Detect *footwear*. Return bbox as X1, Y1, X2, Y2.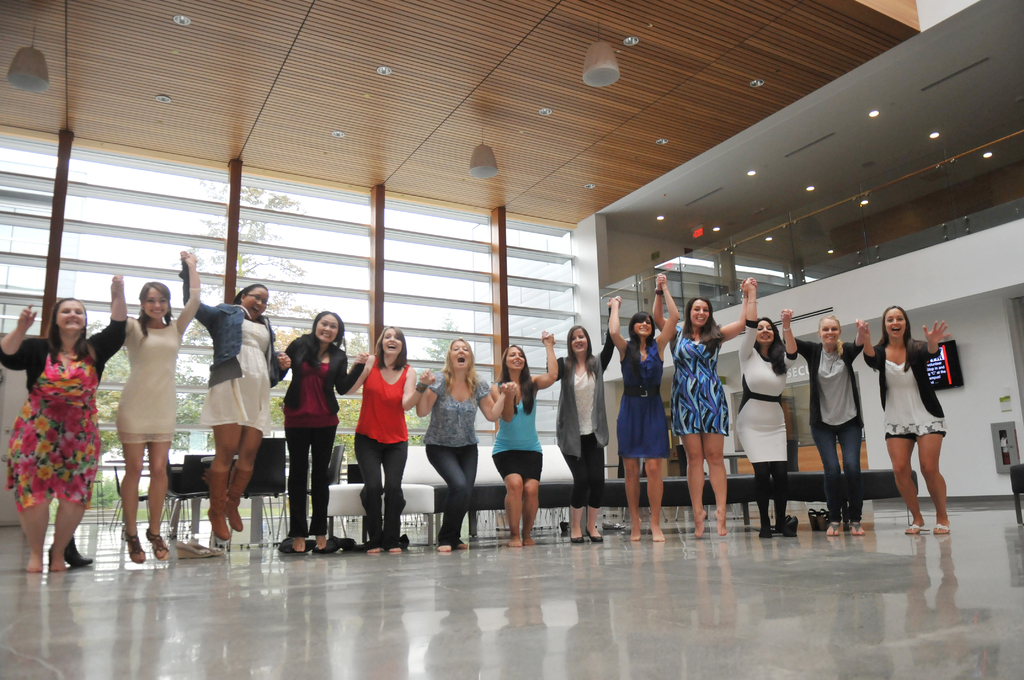
907, 523, 929, 533.
